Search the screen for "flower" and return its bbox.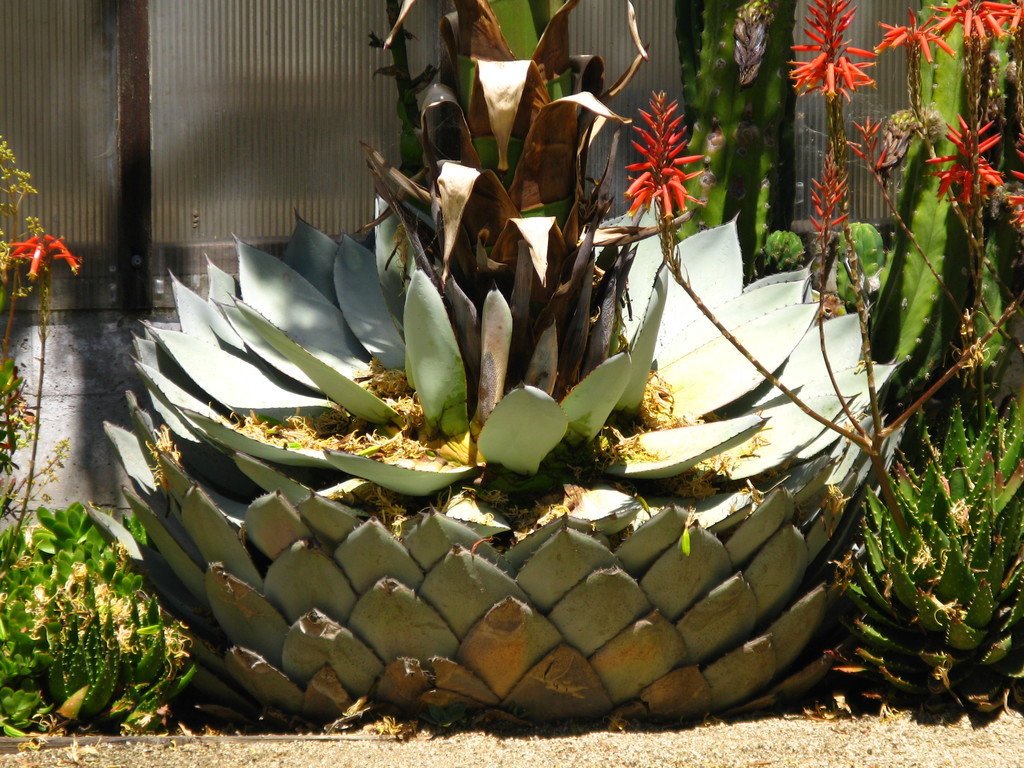
Found: <region>922, 110, 998, 209</region>.
